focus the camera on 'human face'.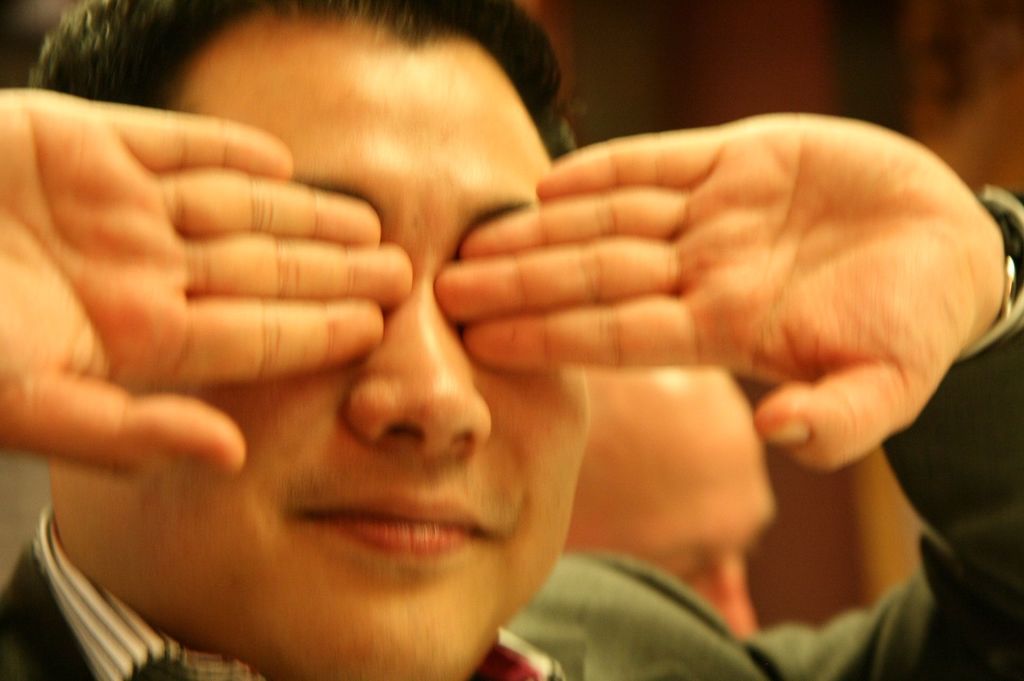
Focus region: 564,369,779,635.
